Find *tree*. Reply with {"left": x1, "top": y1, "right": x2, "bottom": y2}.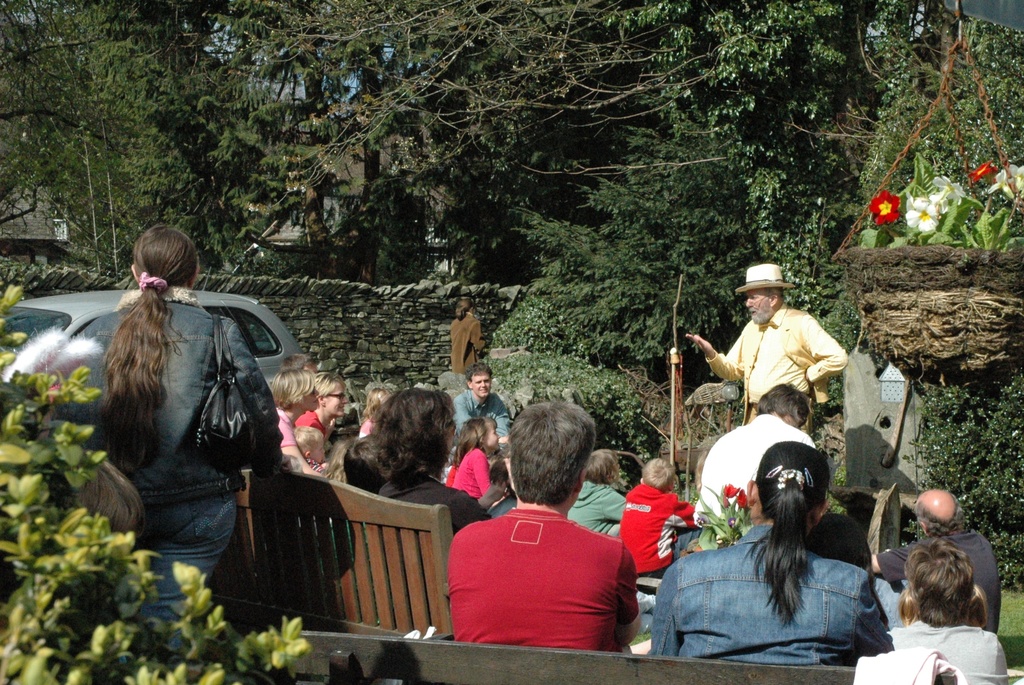
{"left": 194, "top": 0, "right": 356, "bottom": 280}.
